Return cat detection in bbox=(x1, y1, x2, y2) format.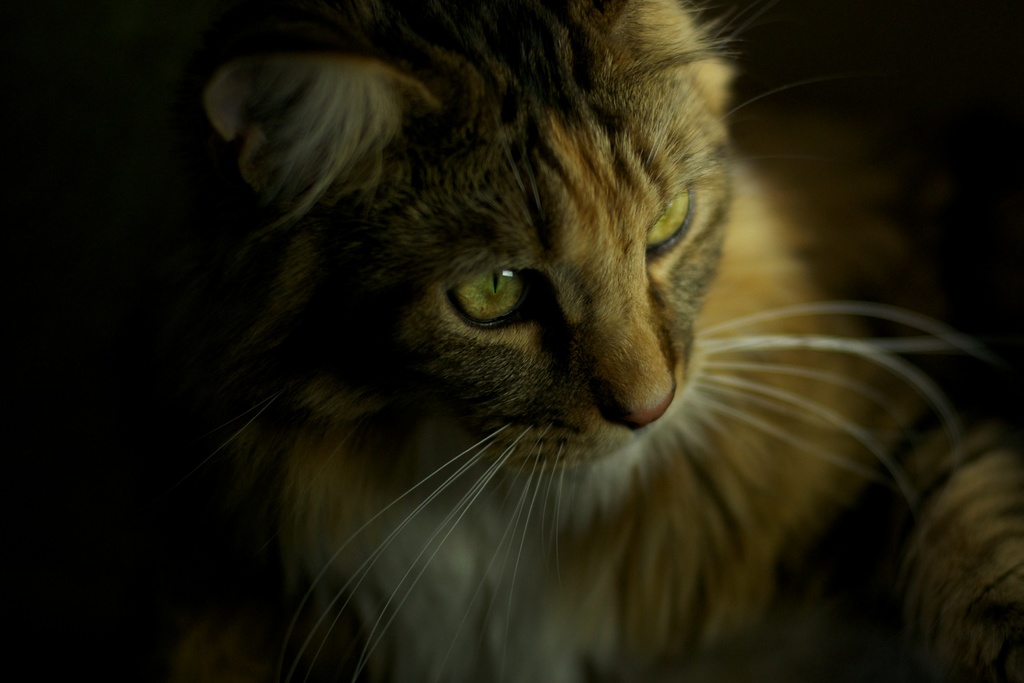
bbox=(154, 10, 1021, 677).
